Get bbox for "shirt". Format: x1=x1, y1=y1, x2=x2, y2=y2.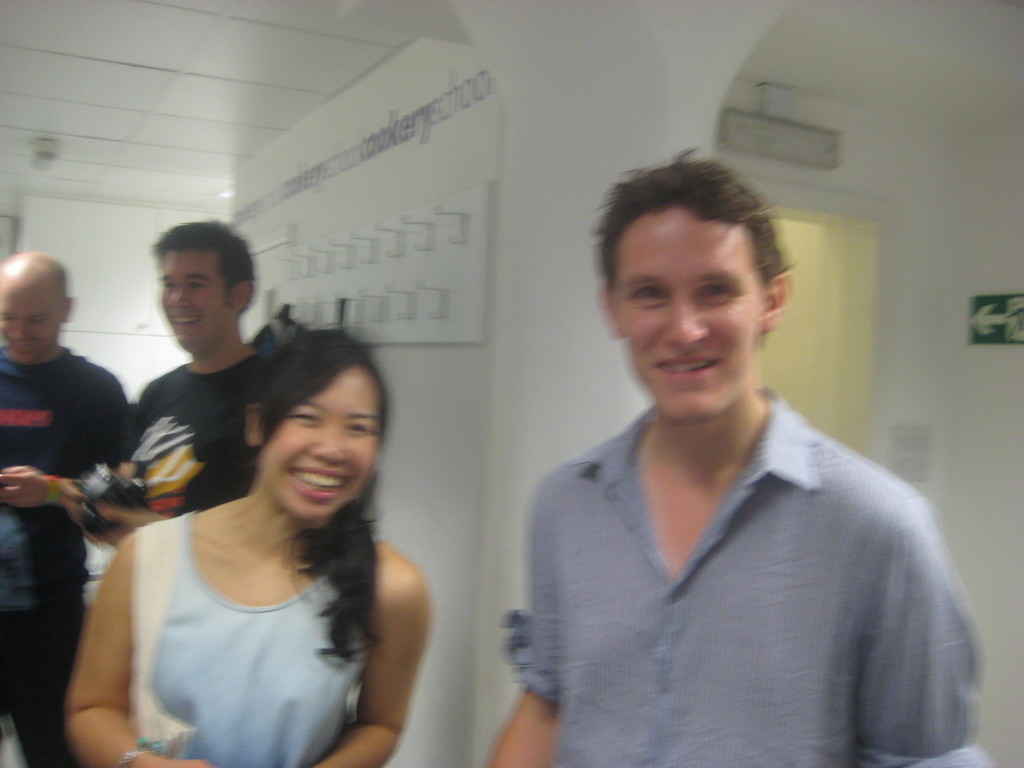
x1=497, y1=385, x2=994, y2=767.
